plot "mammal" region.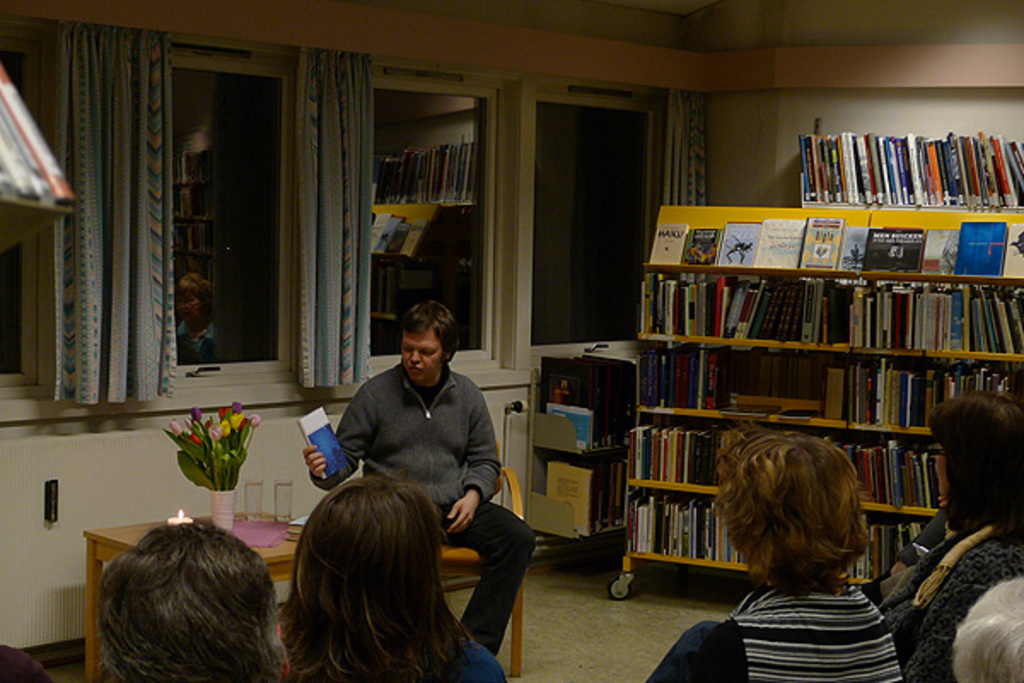
Plotted at <box>299,297,532,657</box>.
